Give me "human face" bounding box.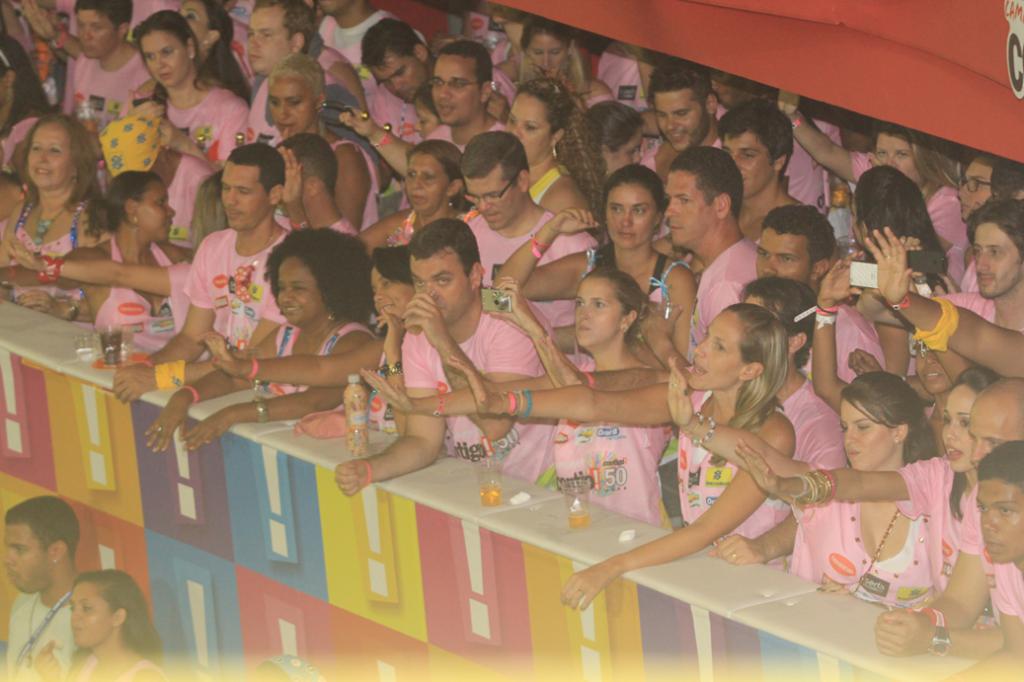
(1,531,58,596).
